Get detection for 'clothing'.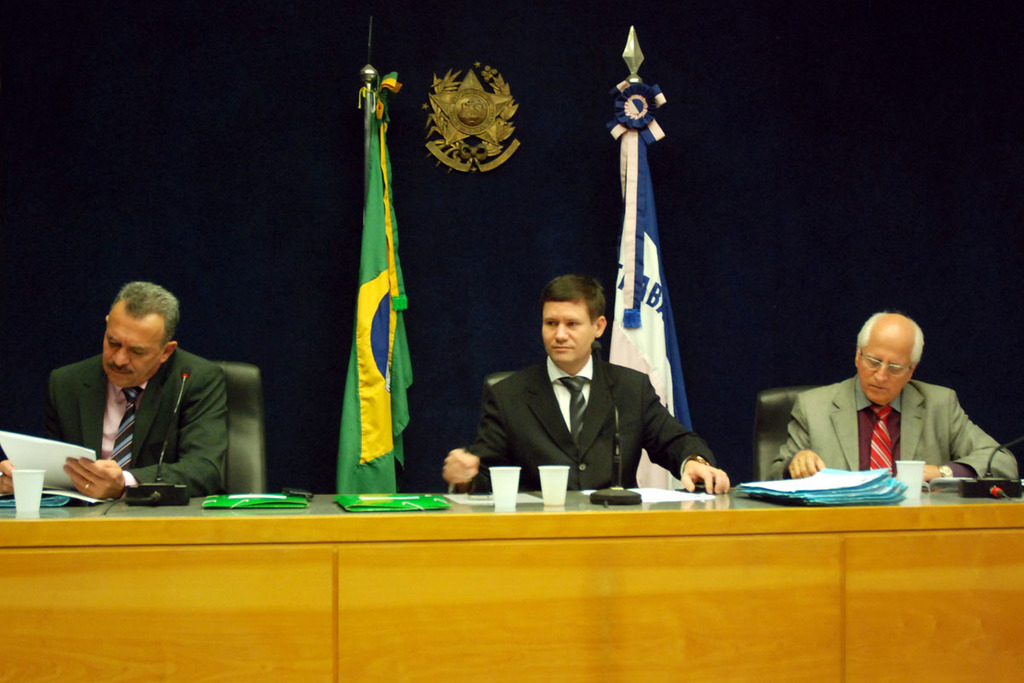
Detection: (465,357,719,496).
